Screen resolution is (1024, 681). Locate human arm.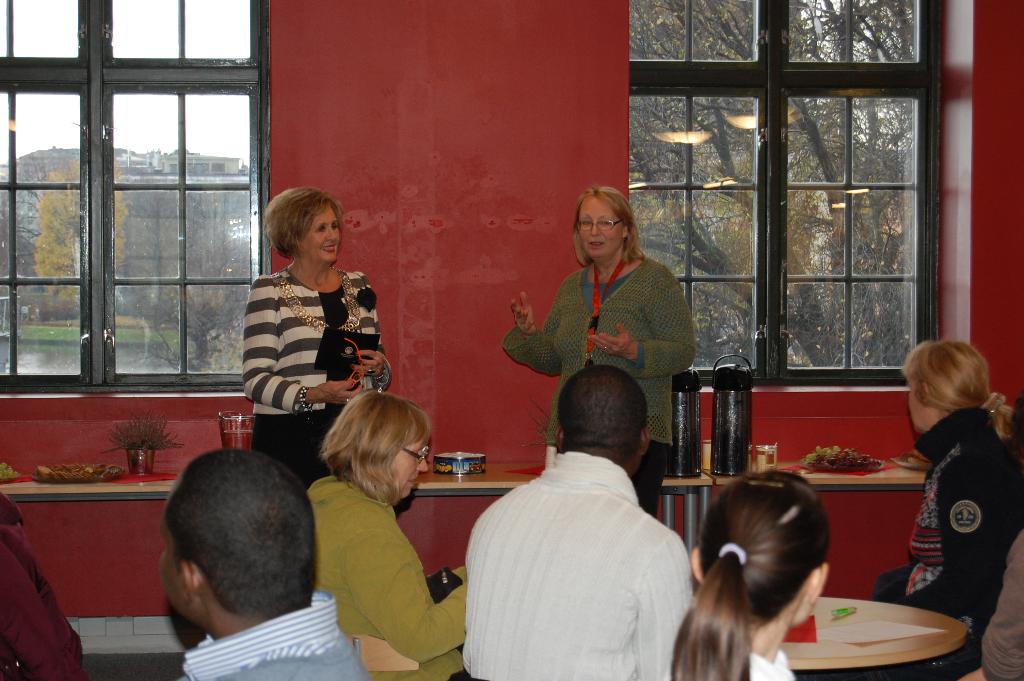
region(892, 444, 1006, 623).
